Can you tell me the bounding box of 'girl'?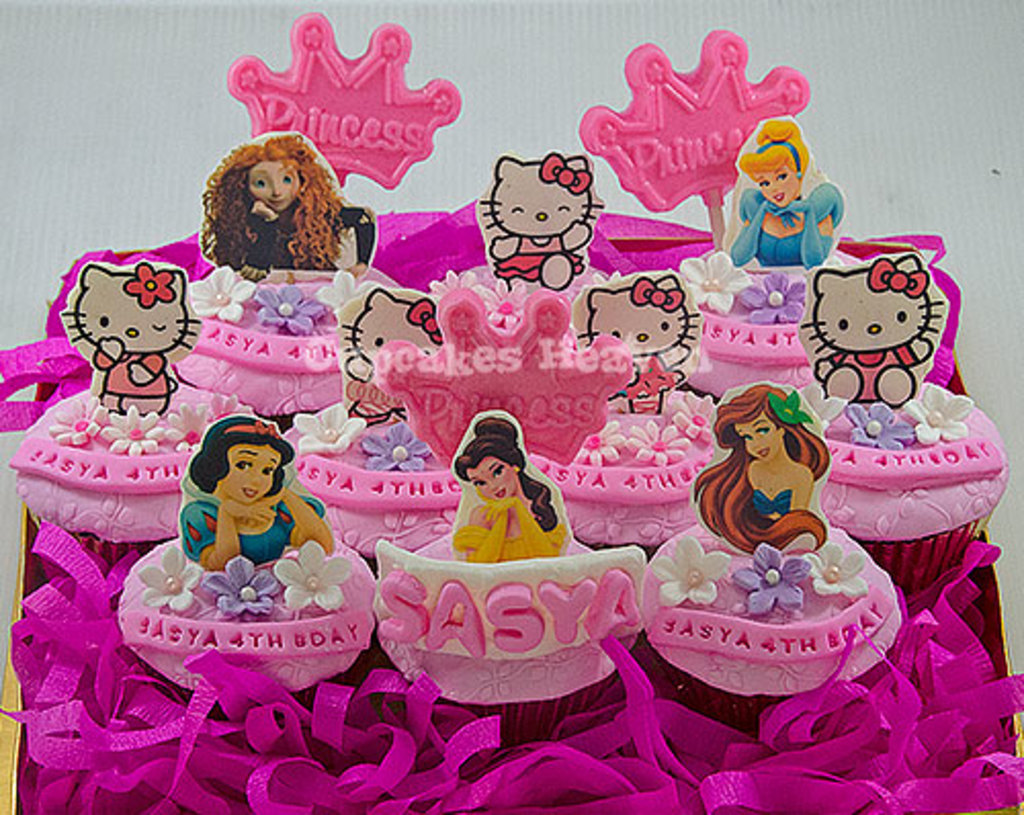
region(199, 133, 377, 272).
